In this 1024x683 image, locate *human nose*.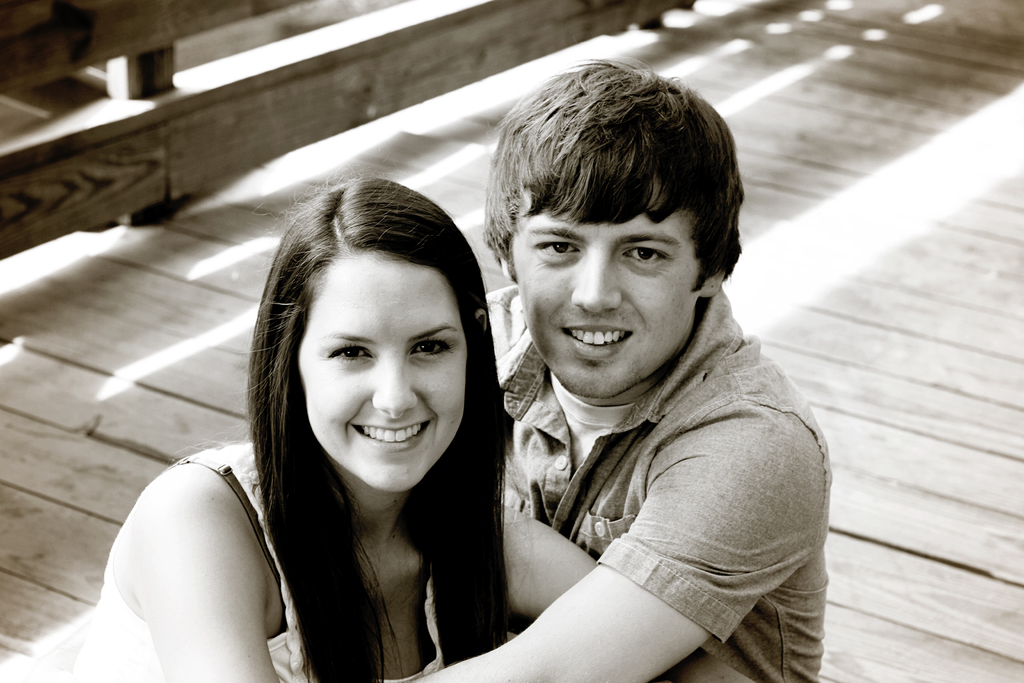
Bounding box: {"x1": 370, "y1": 347, "x2": 420, "y2": 420}.
